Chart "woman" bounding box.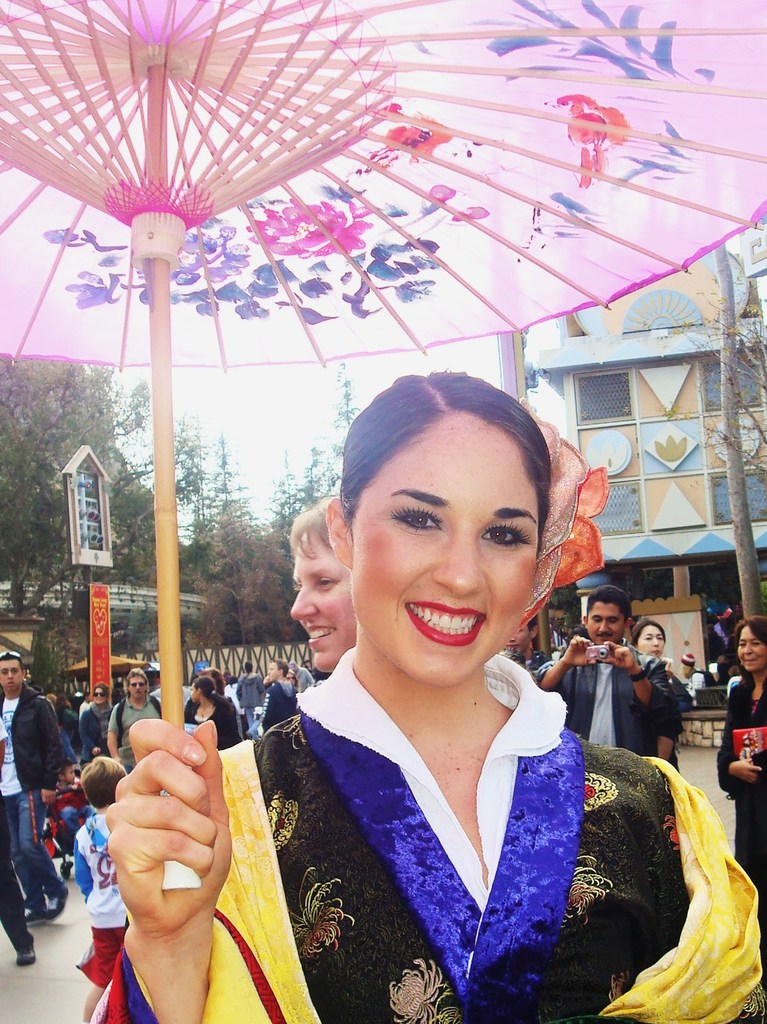
Charted: 181 671 240 750.
